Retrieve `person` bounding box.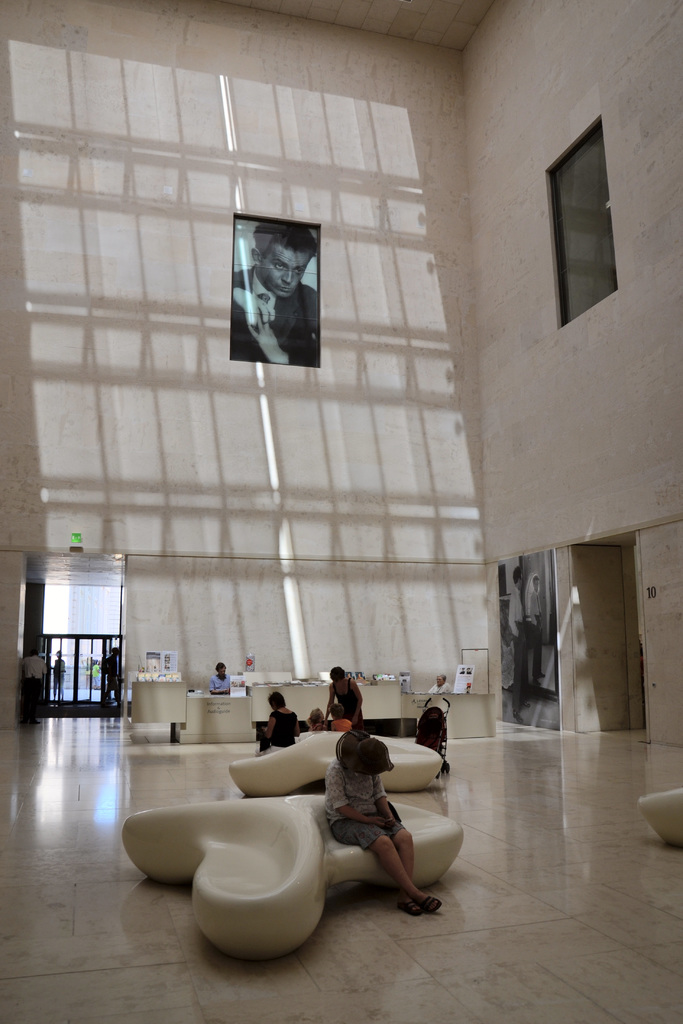
Bounding box: bbox=(325, 662, 377, 733).
